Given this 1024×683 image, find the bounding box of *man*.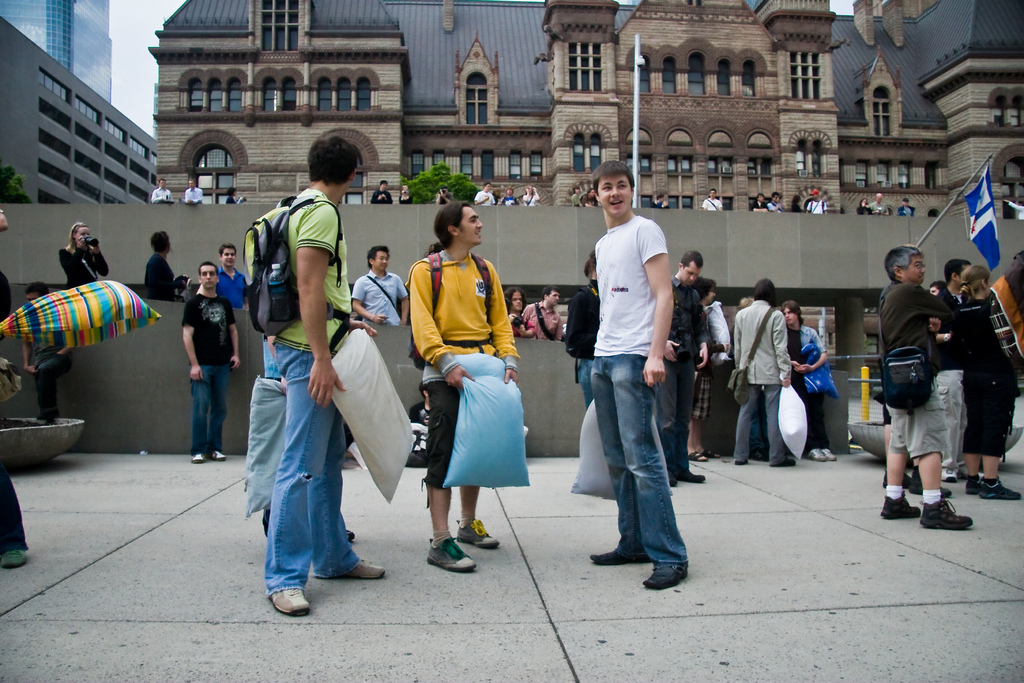
box=[215, 241, 249, 309].
